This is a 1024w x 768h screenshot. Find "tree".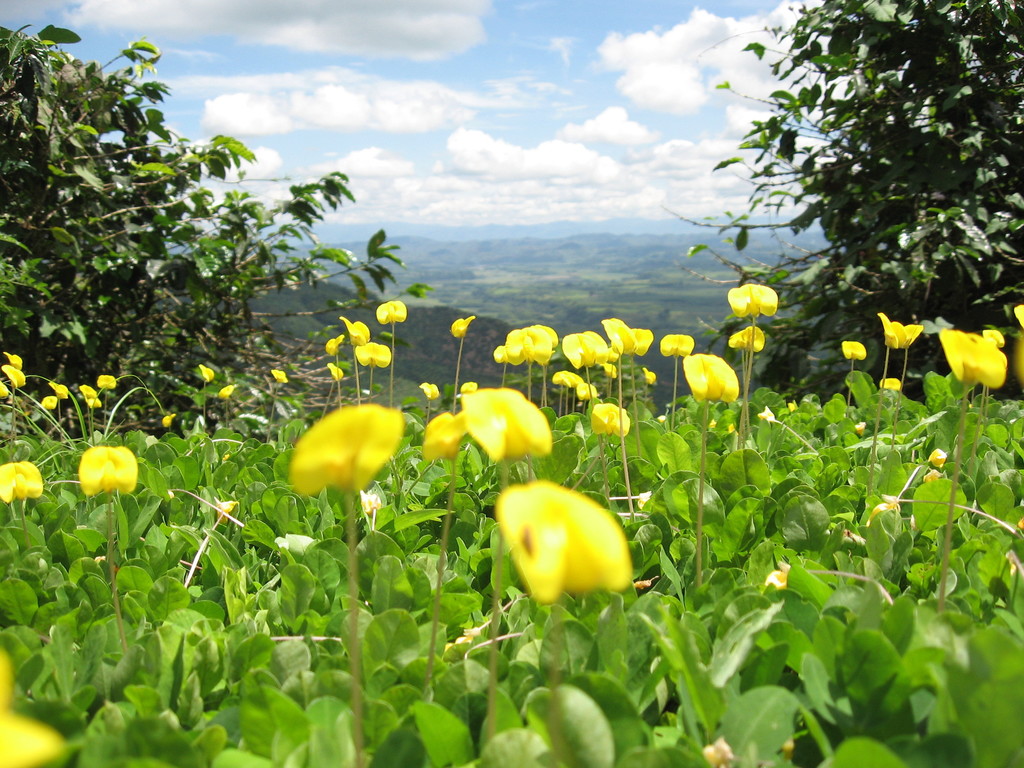
Bounding box: [x1=717, y1=0, x2=962, y2=399].
